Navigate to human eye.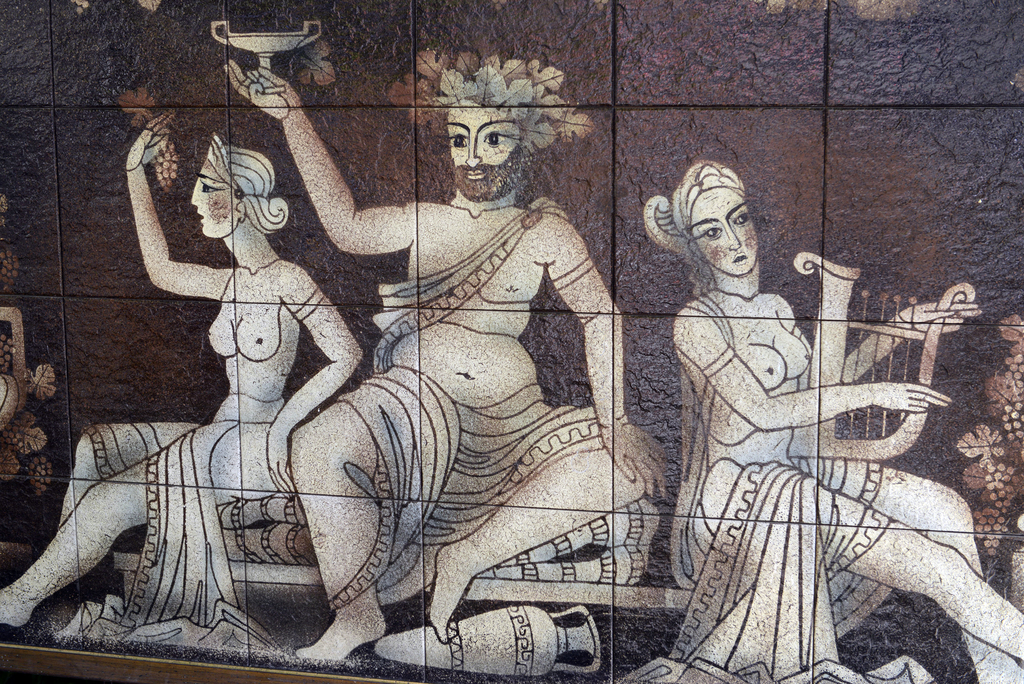
Navigation target: BBox(703, 228, 721, 240).
